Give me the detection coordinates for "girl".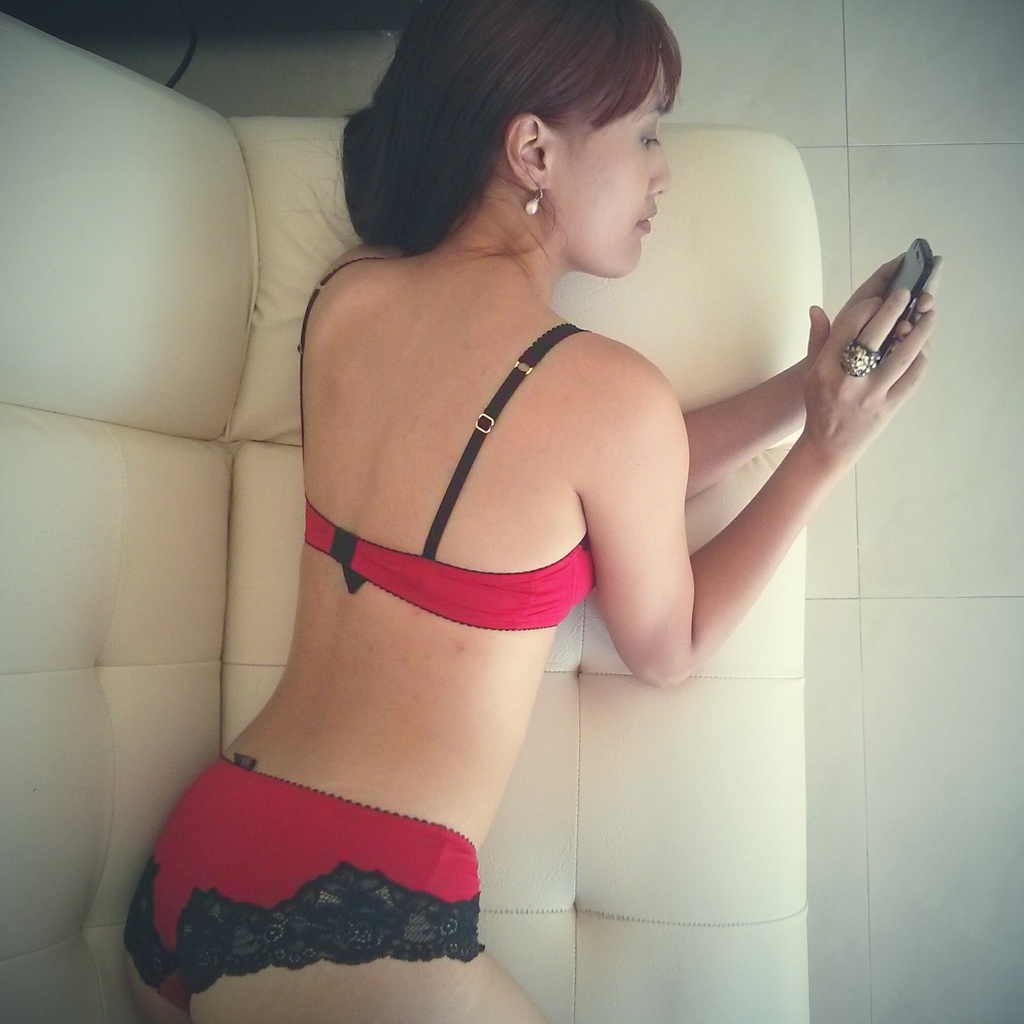
122,0,938,1023.
